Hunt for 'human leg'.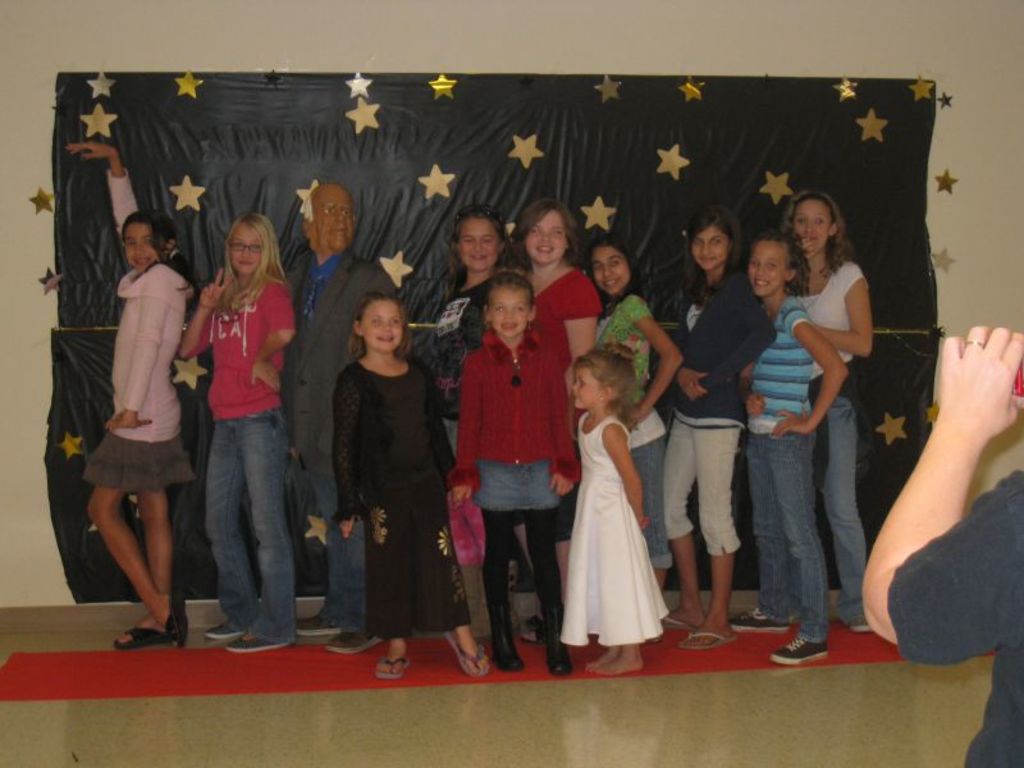
Hunted down at [x1=233, y1=410, x2=291, y2=649].
